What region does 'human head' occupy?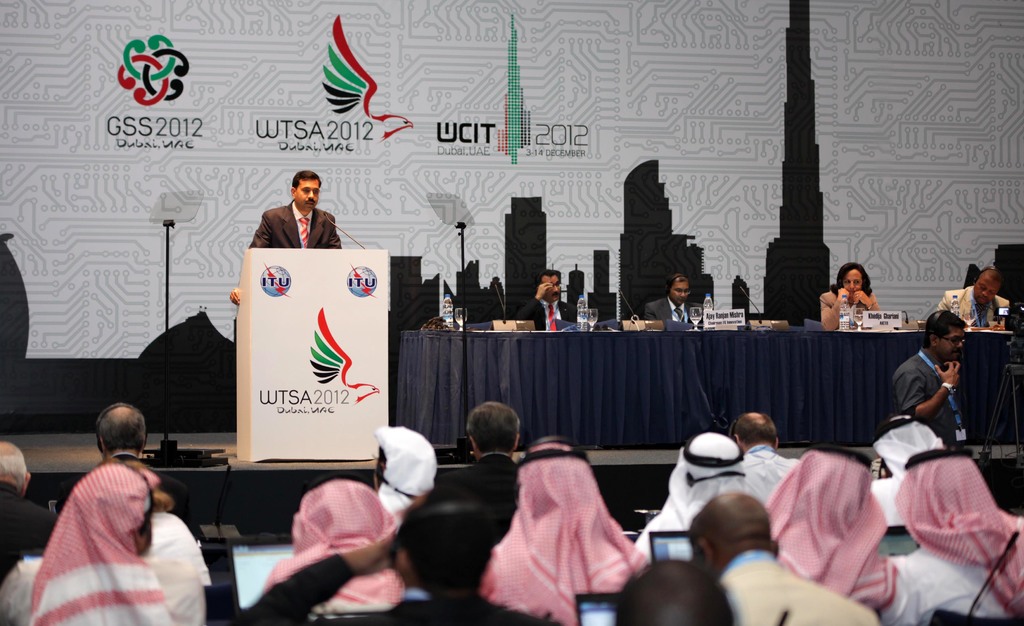
bbox=[294, 478, 392, 552].
